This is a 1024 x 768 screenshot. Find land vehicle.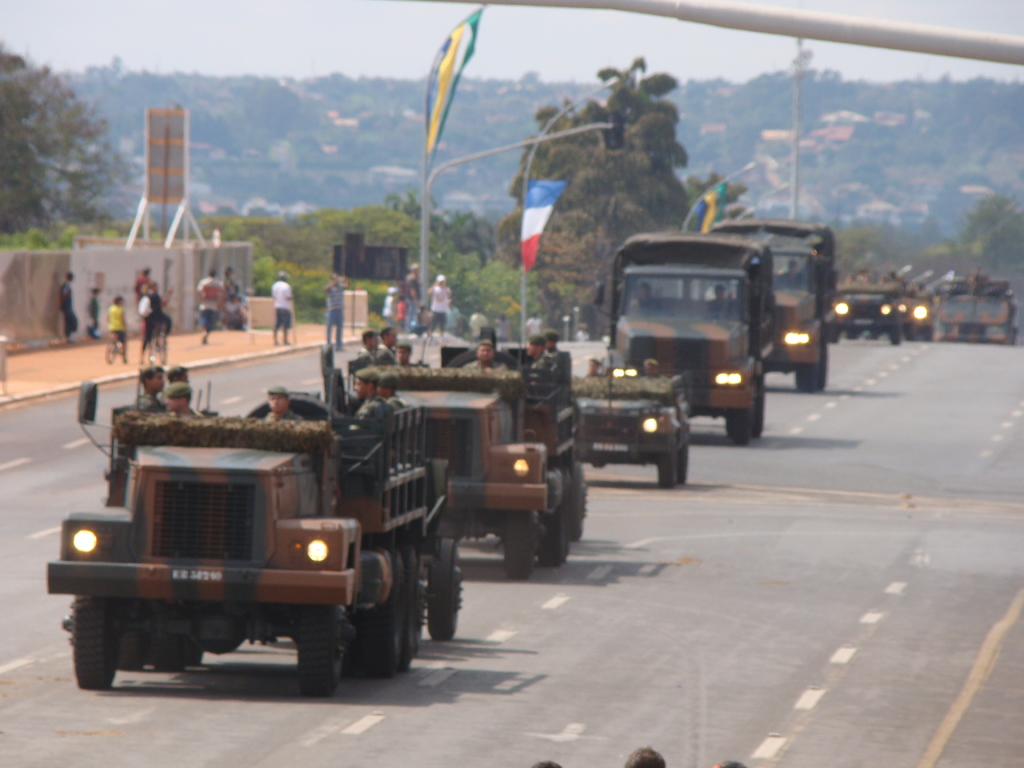
Bounding box: x1=38, y1=346, x2=484, y2=701.
